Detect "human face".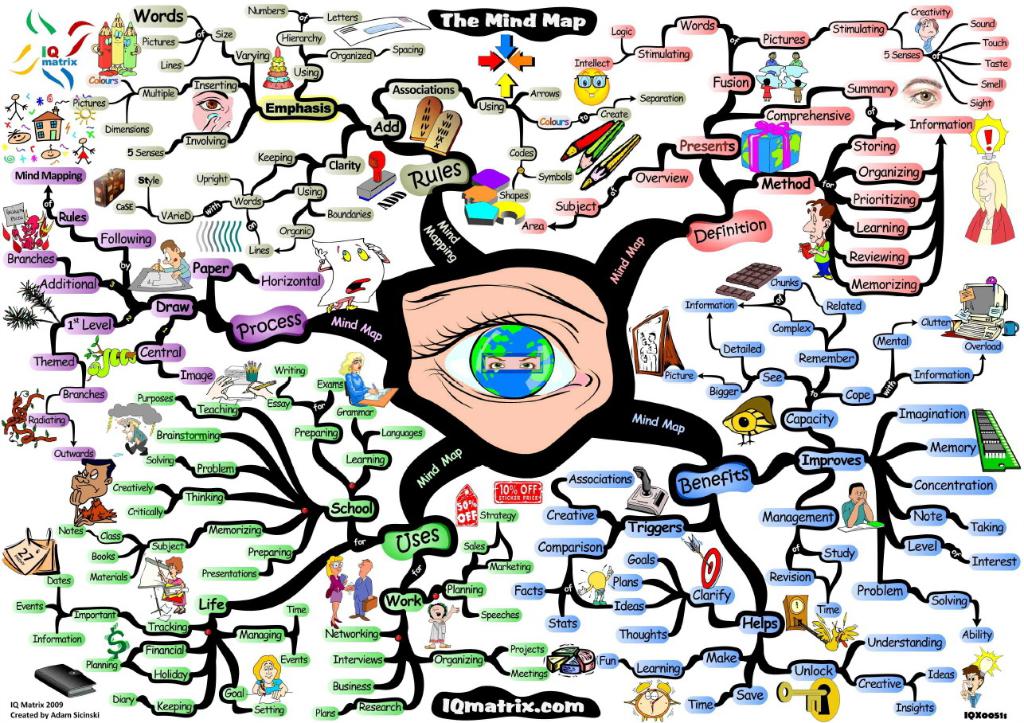
Detected at pyautogui.locateOnScreen(170, 565, 176, 580).
